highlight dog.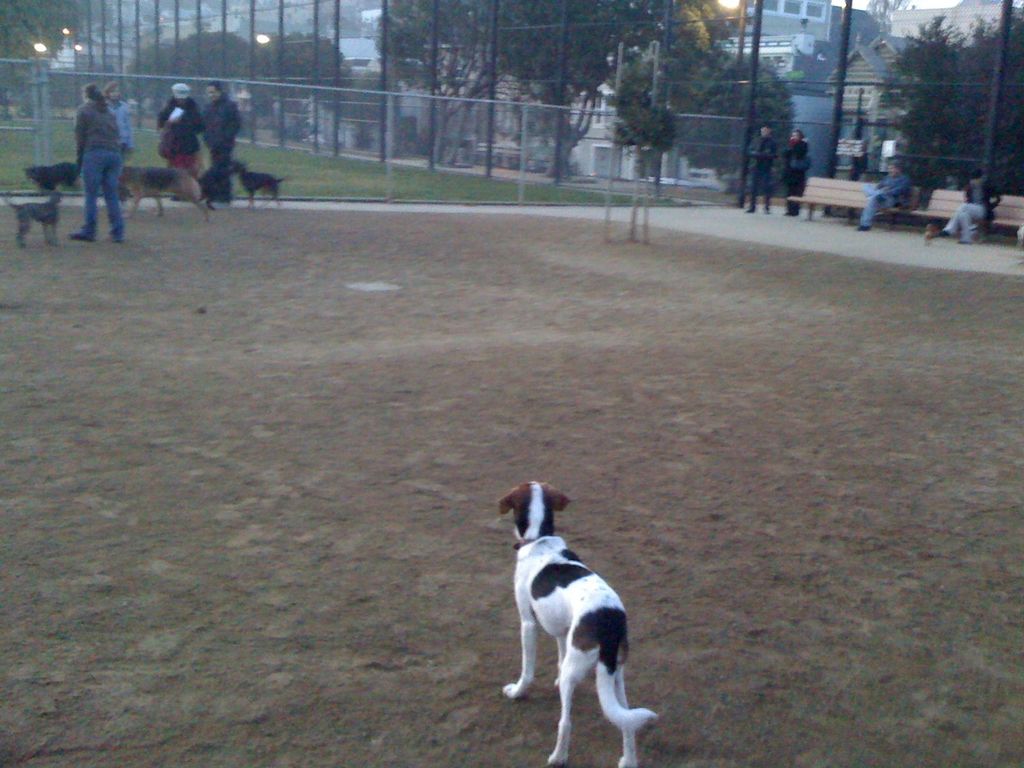
Highlighted region: box=[491, 478, 664, 767].
